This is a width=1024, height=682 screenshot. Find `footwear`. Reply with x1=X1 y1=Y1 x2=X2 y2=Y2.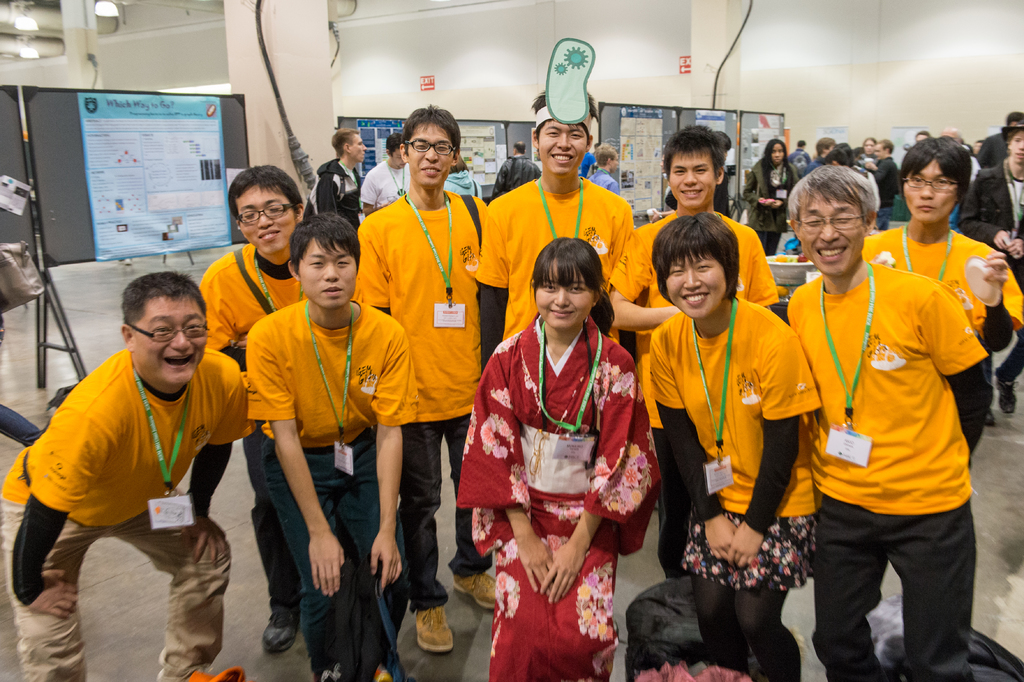
x1=986 y1=415 x2=991 y2=422.
